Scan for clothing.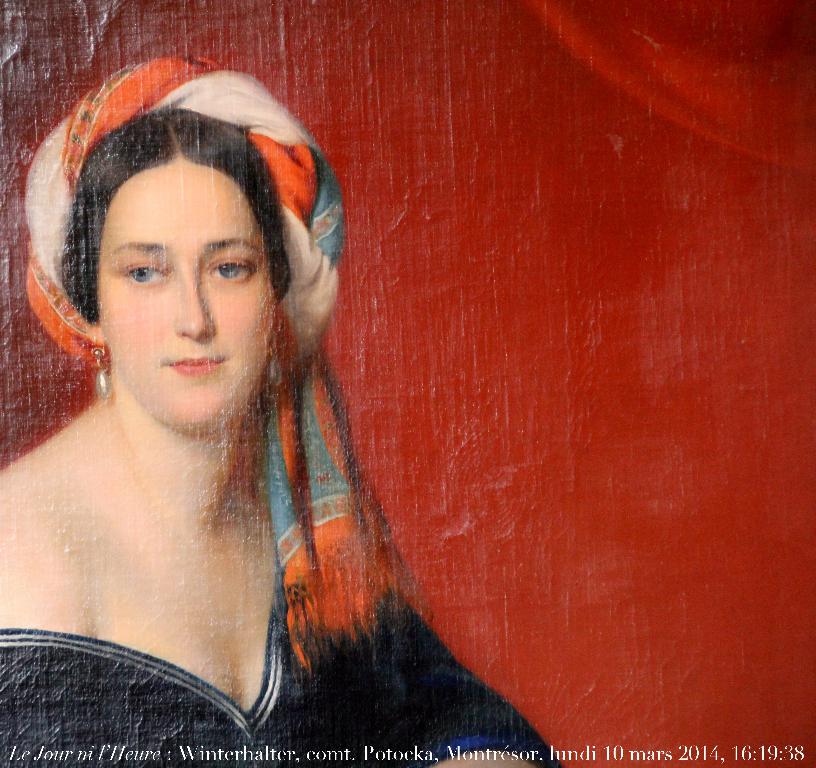
Scan result: left=0, top=517, right=564, bottom=767.
